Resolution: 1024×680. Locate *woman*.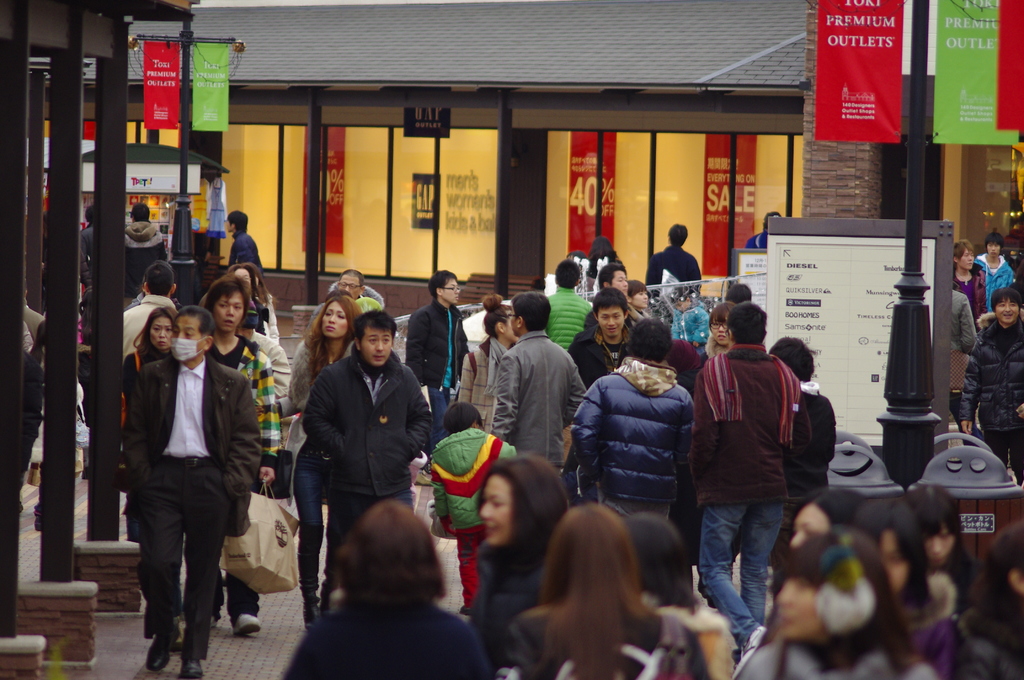
region(742, 524, 936, 679).
